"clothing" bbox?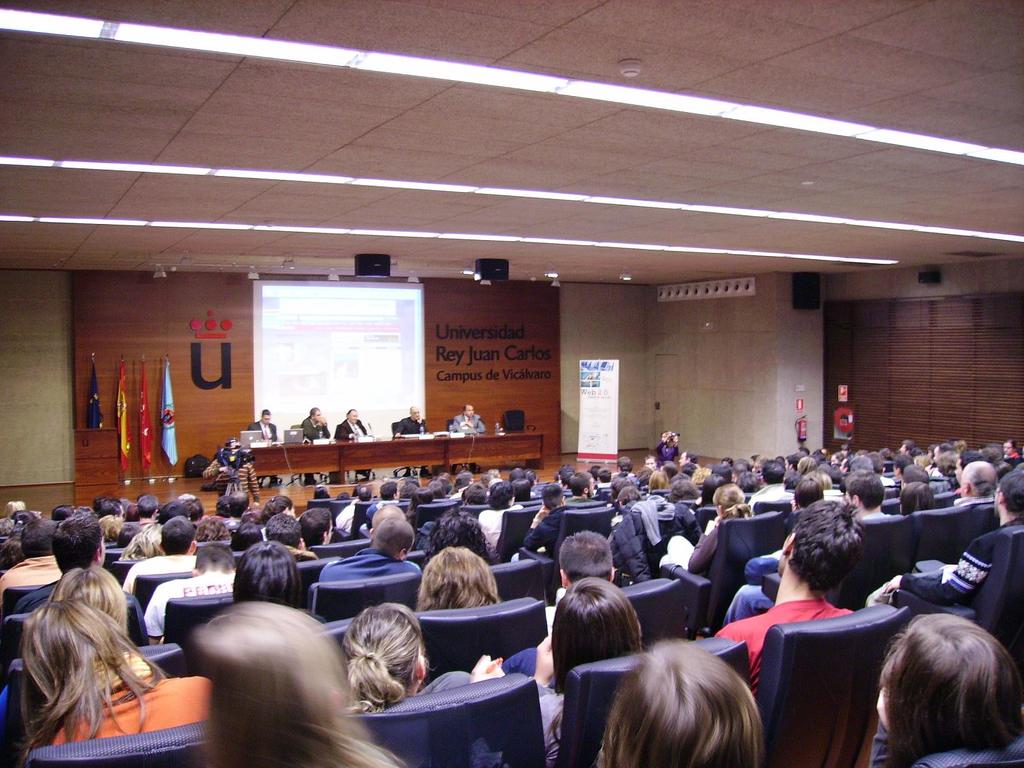
869 522 1021 606
